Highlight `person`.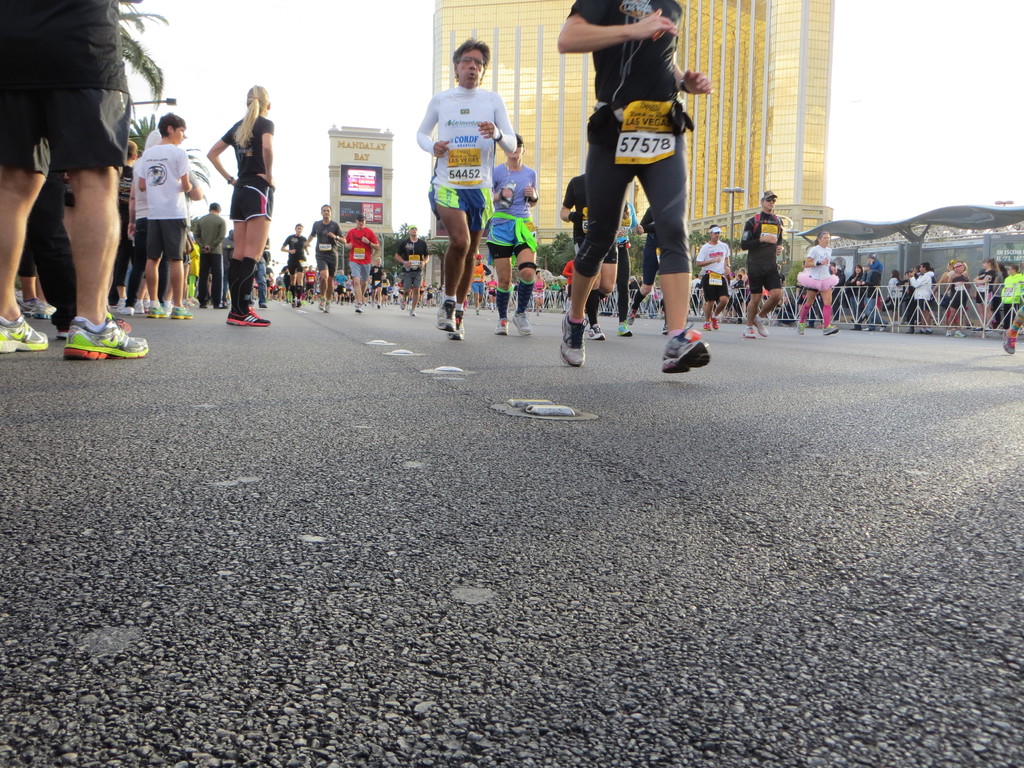
Highlighted region: rect(863, 250, 889, 330).
